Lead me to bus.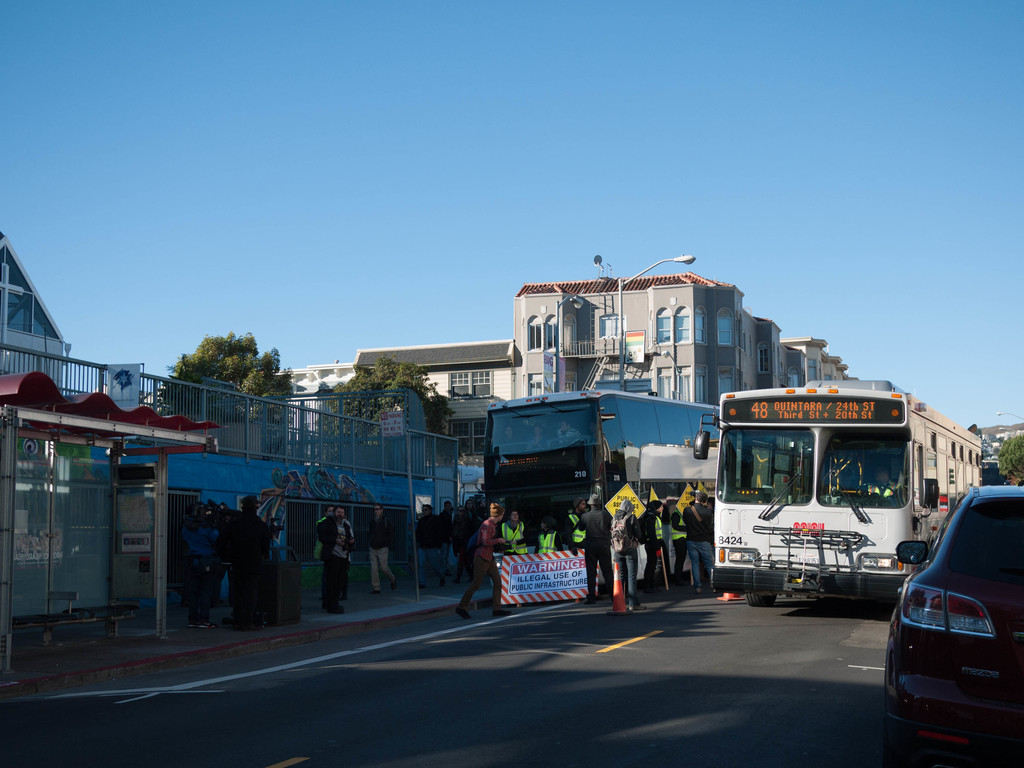
Lead to 479, 389, 721, 591.
